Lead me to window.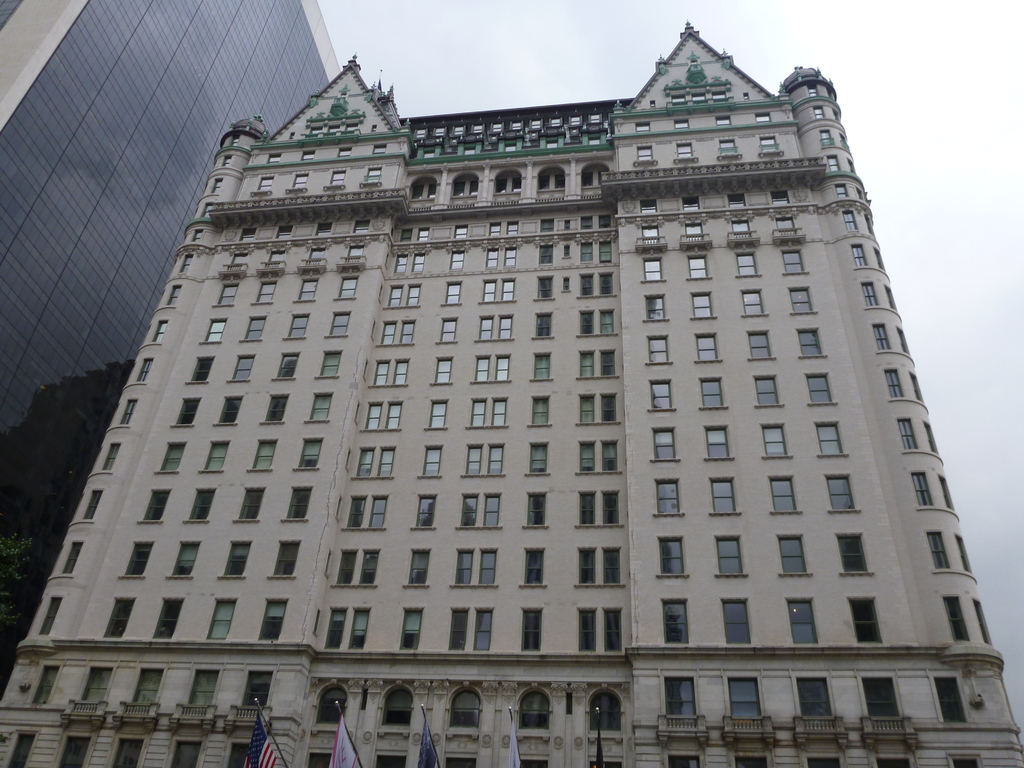
Lead to (466, 397, 488, 432).
